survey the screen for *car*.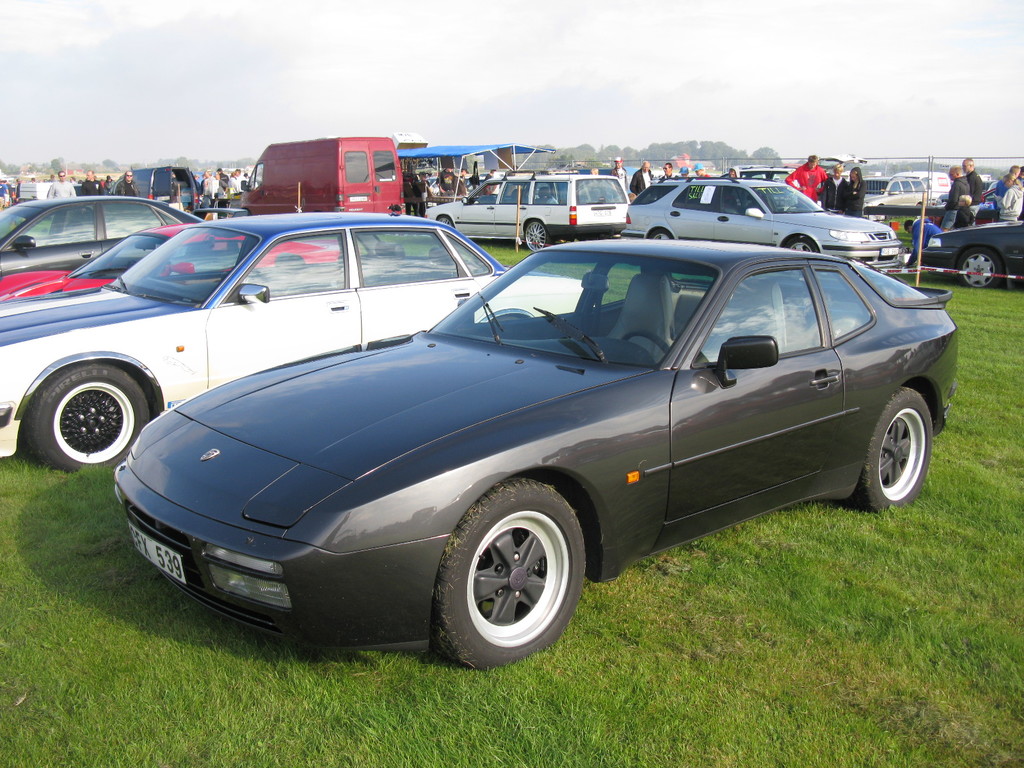
Survey found: [left=0, top=220, right=349, bottom=308].
